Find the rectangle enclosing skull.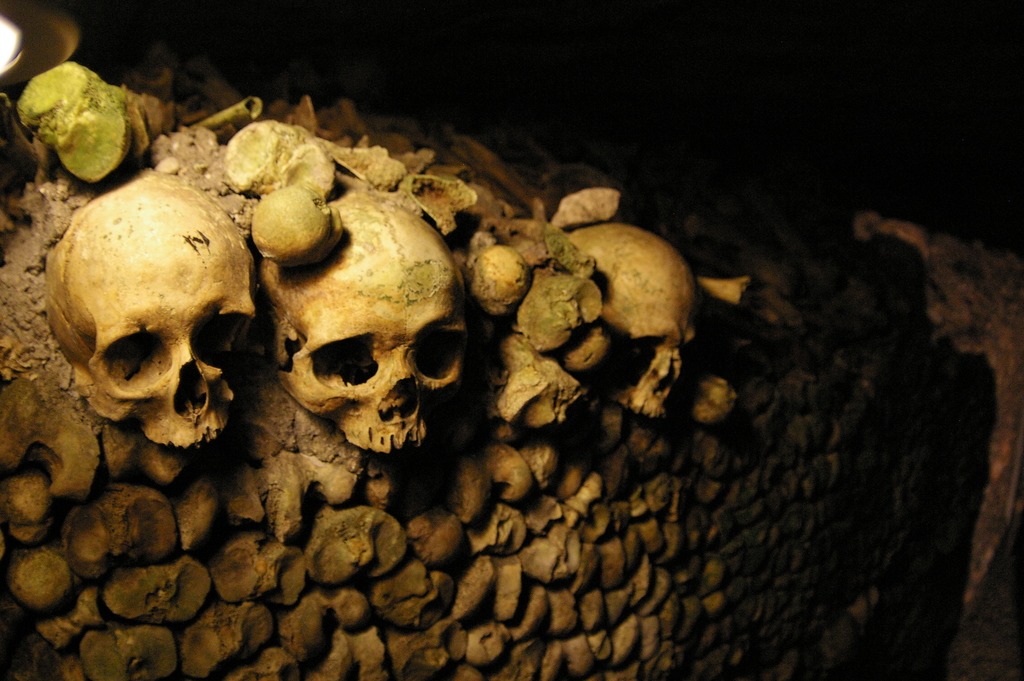
l=31, t=177, r=256, b=461.
